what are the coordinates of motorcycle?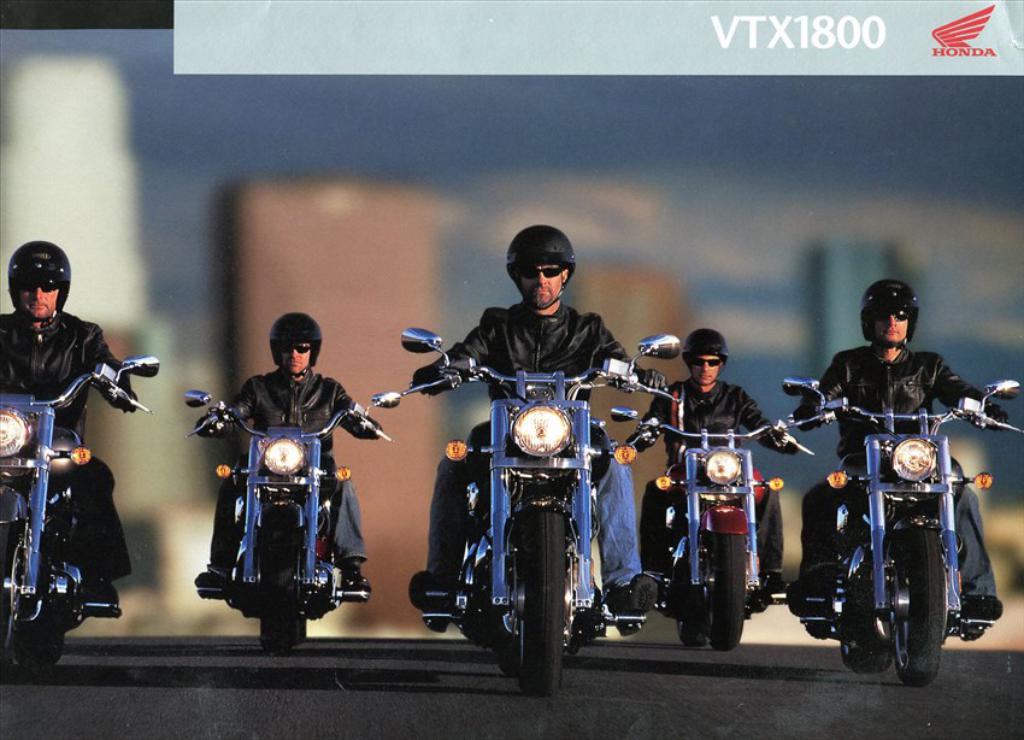
bbox=[790, 380, 1008, 671].
